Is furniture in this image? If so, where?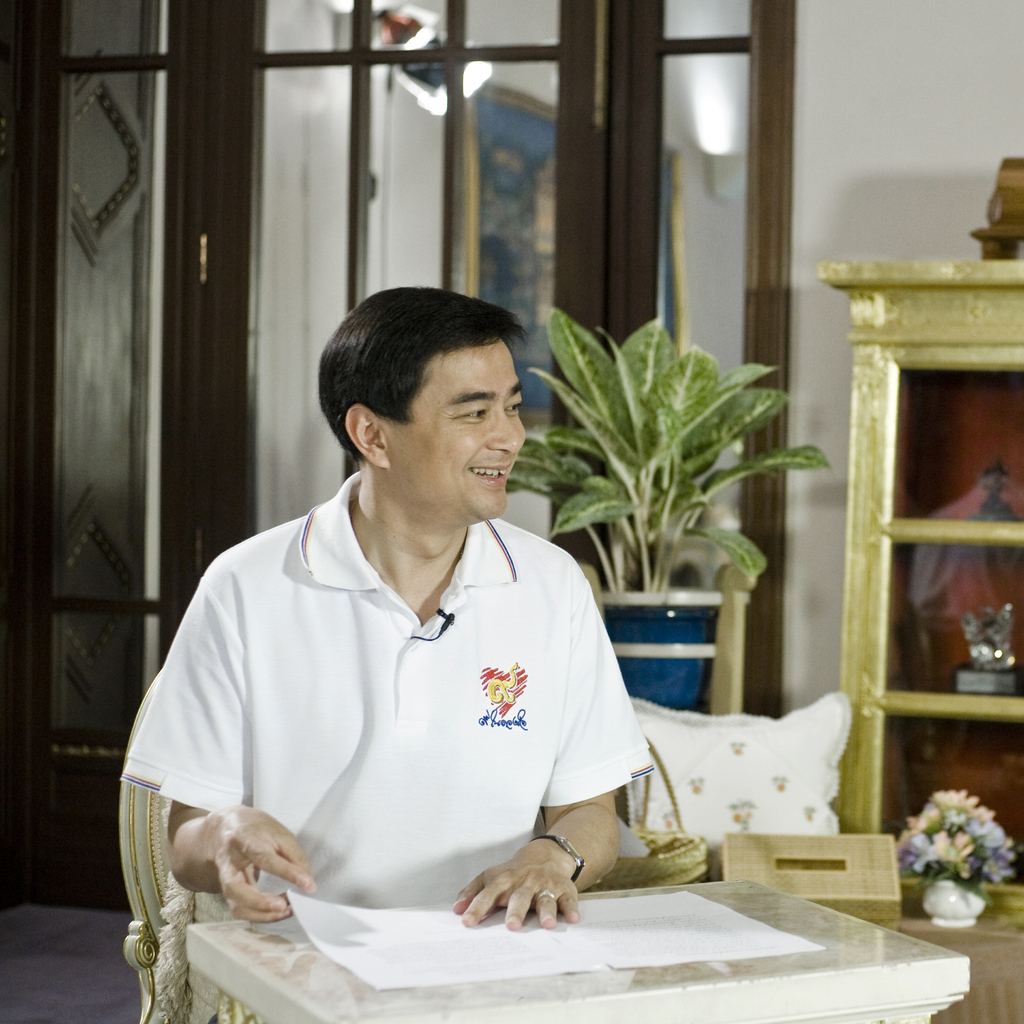
Yes, at 116/666/709/1023.
